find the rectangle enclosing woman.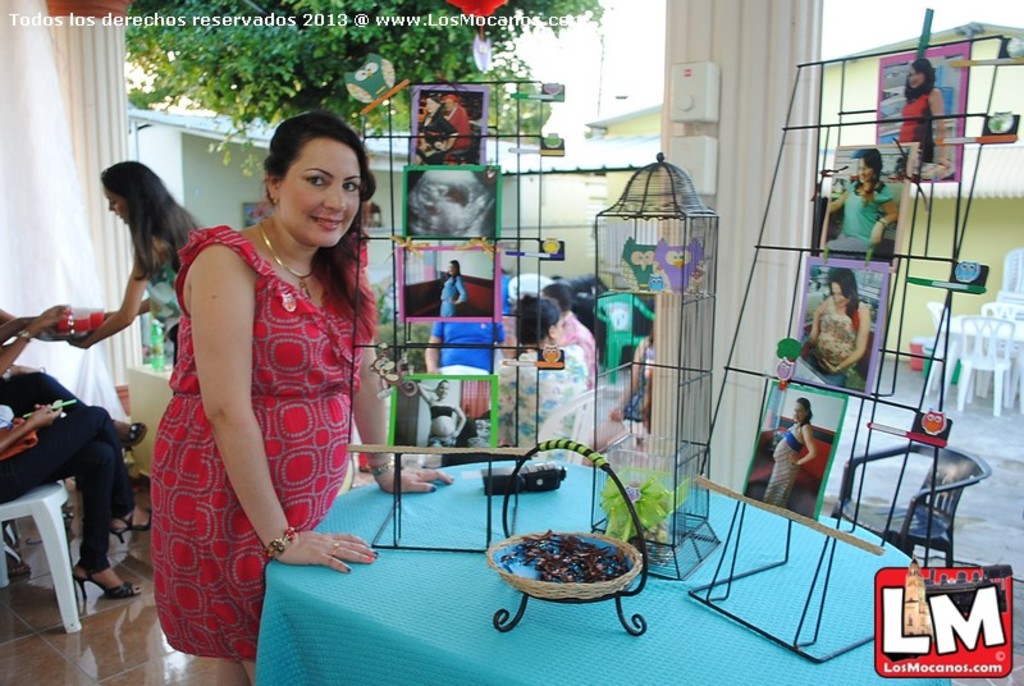
locate(411, 378, 465, 452).
